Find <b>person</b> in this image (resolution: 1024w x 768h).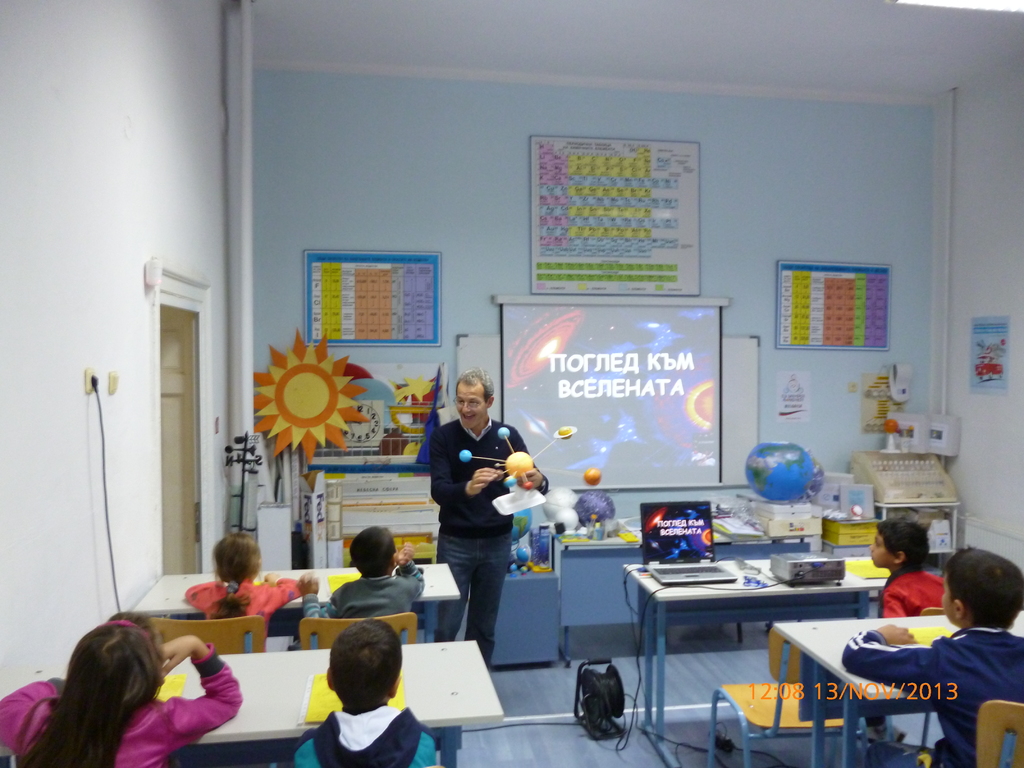
(left=271, top=620, right=434, bottom=767).
